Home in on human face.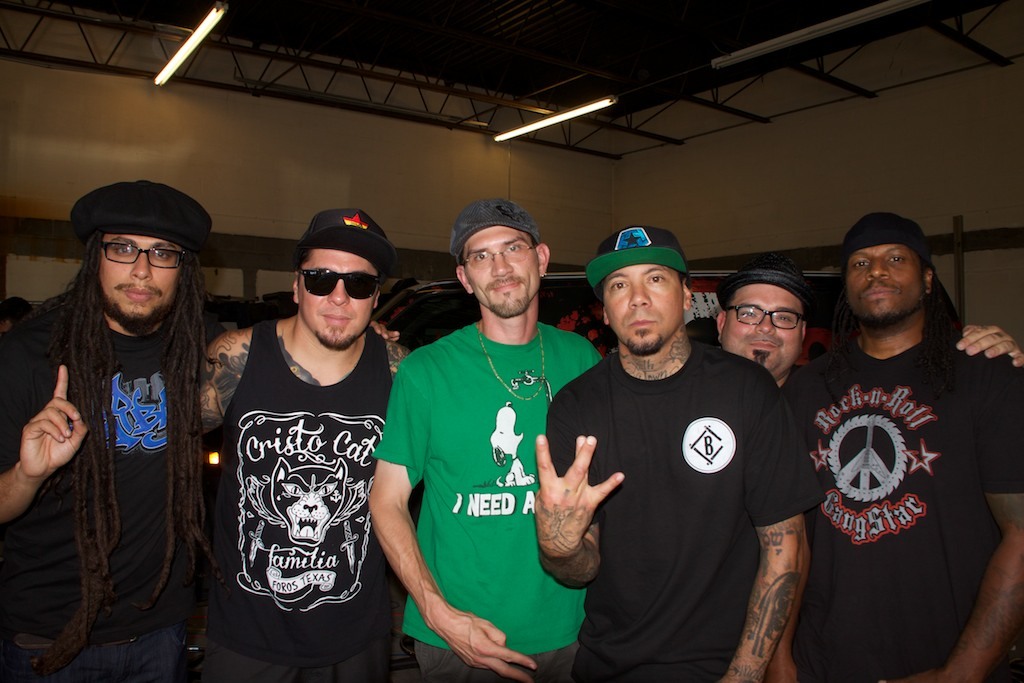
Homed in at left=837, top=238, right=934, bottom=336.
